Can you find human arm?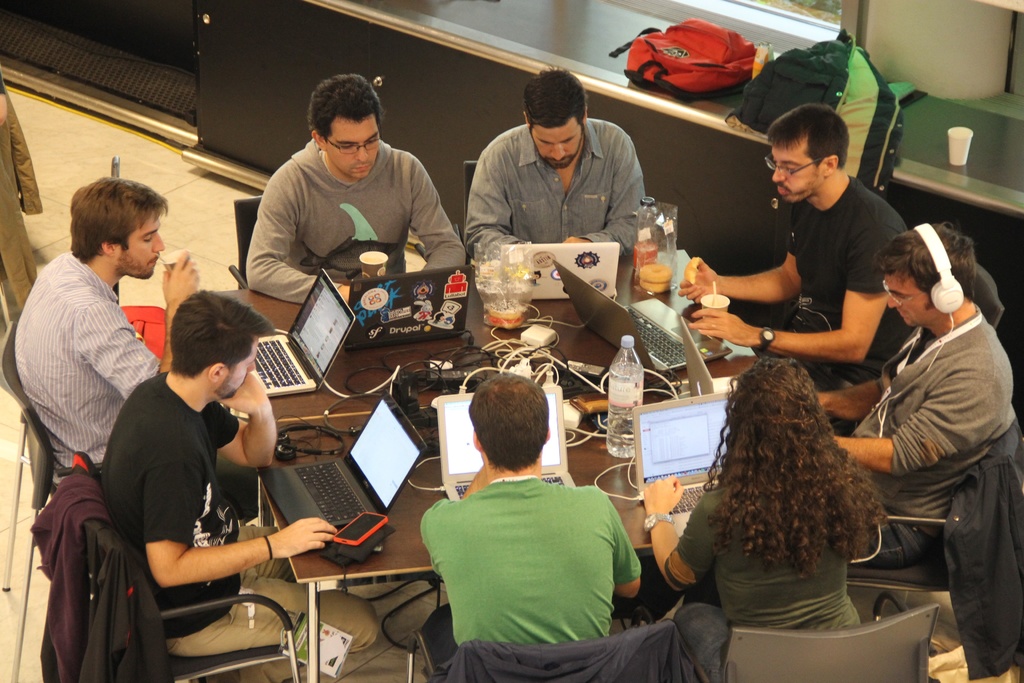
Yes, bounding box: left=465, top=151, right=529, bottom=264.
